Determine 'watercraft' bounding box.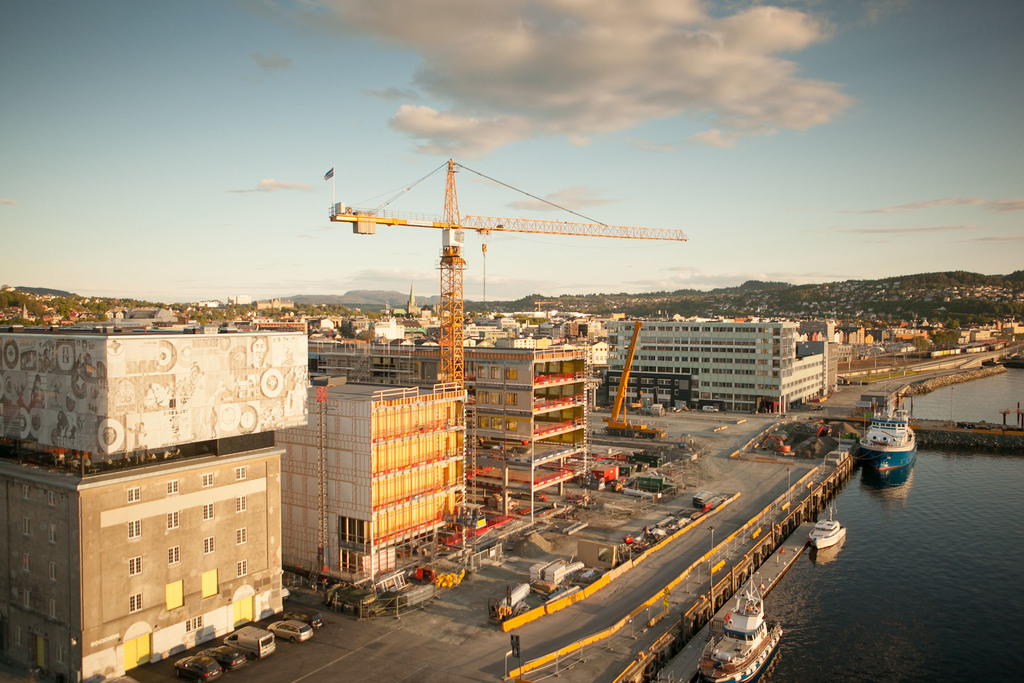
Determined: (x1=858, y1=412, x2=934, y2=477).
